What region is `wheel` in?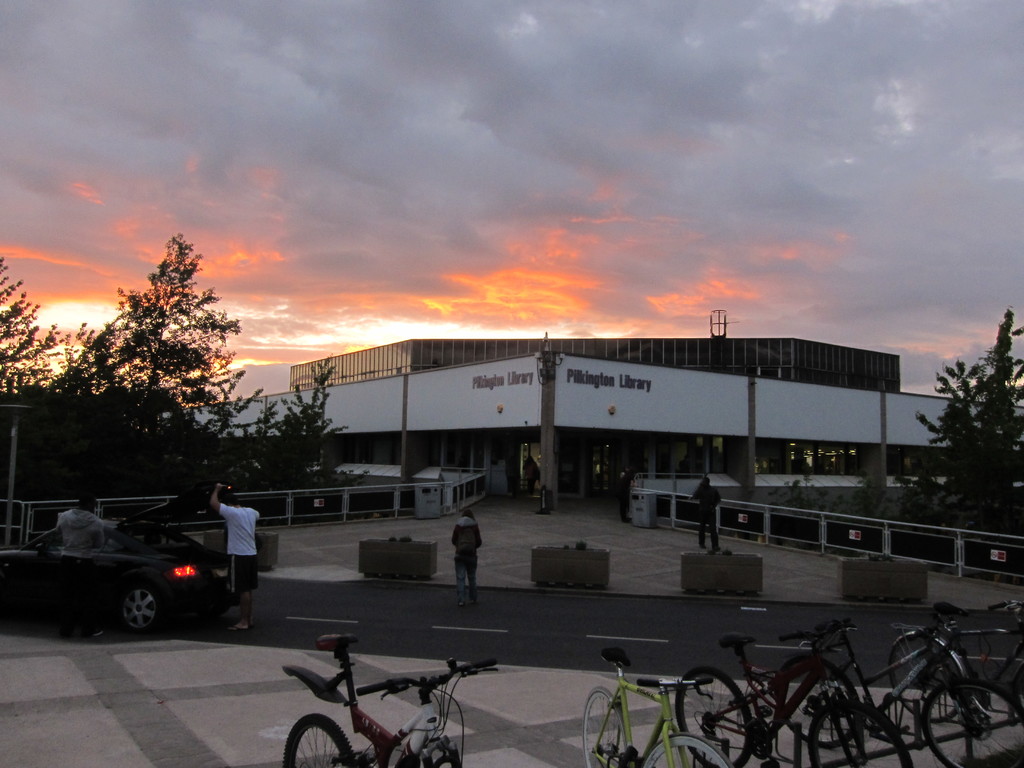
crop(922, 676, 1023, 767).
